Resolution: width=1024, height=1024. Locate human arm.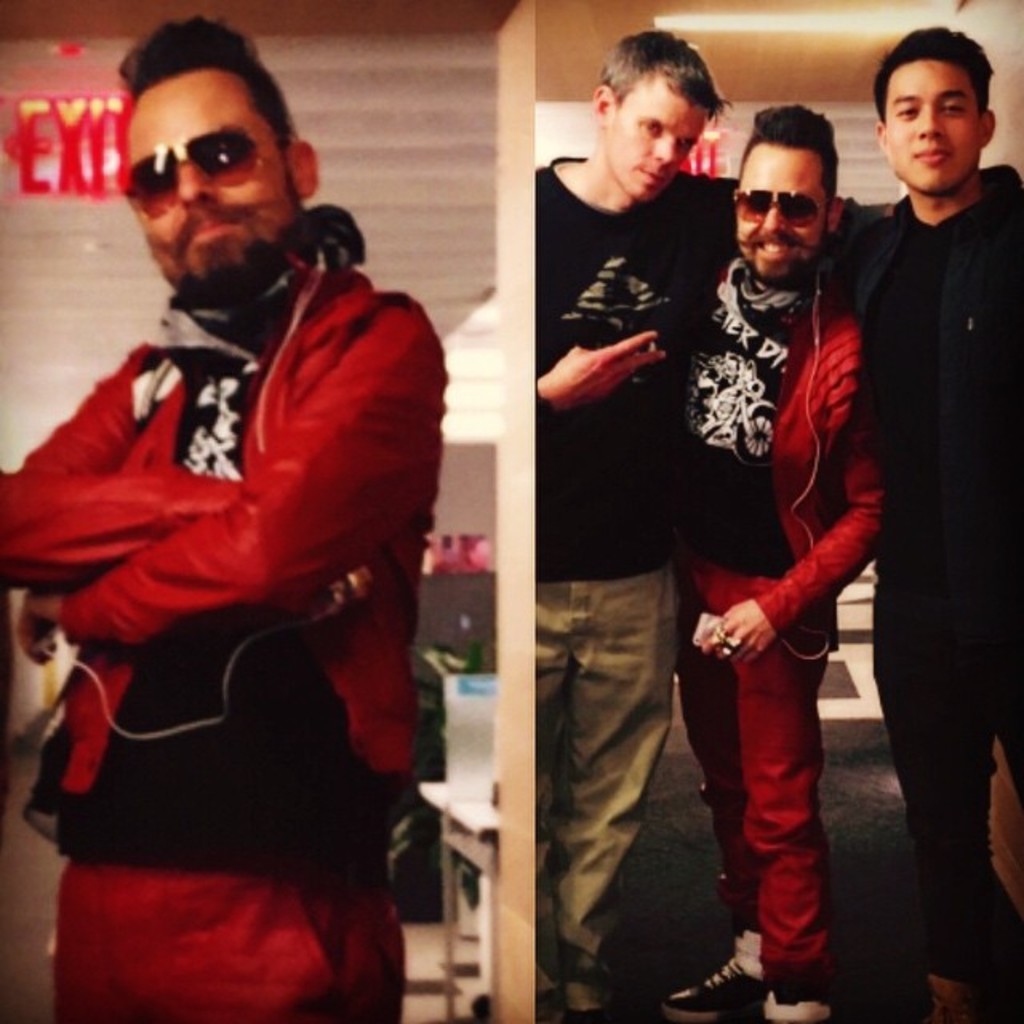
(830,194,894,256).
